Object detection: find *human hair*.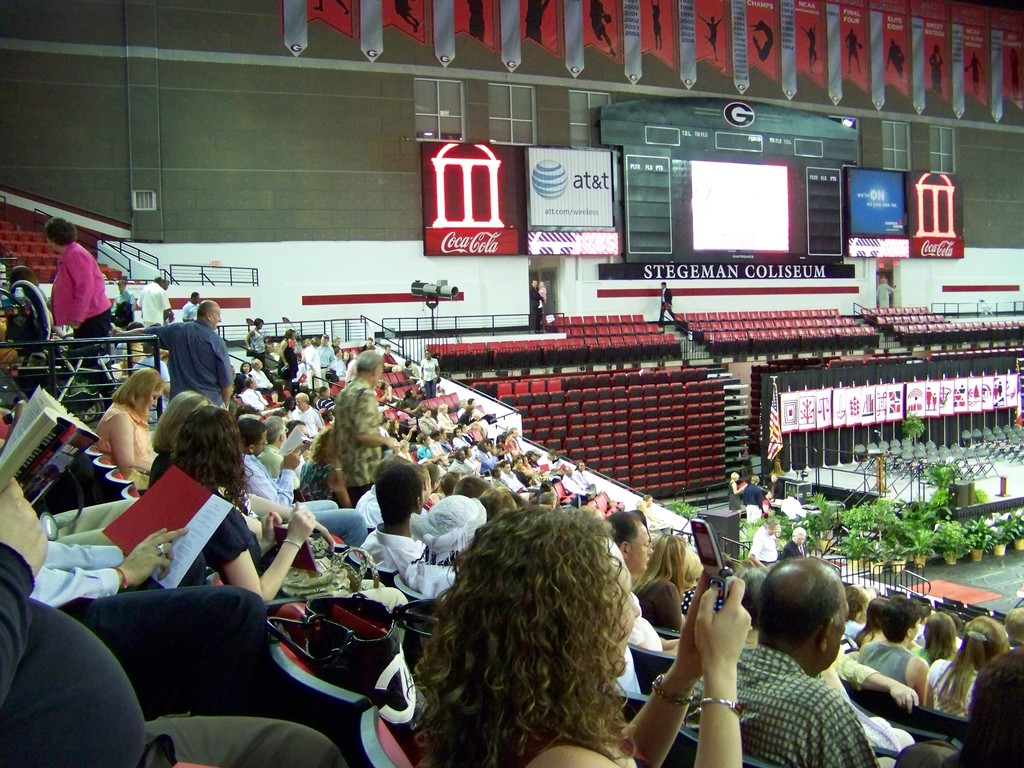
<bbox>884, 595, 915, 643</bbox>.
